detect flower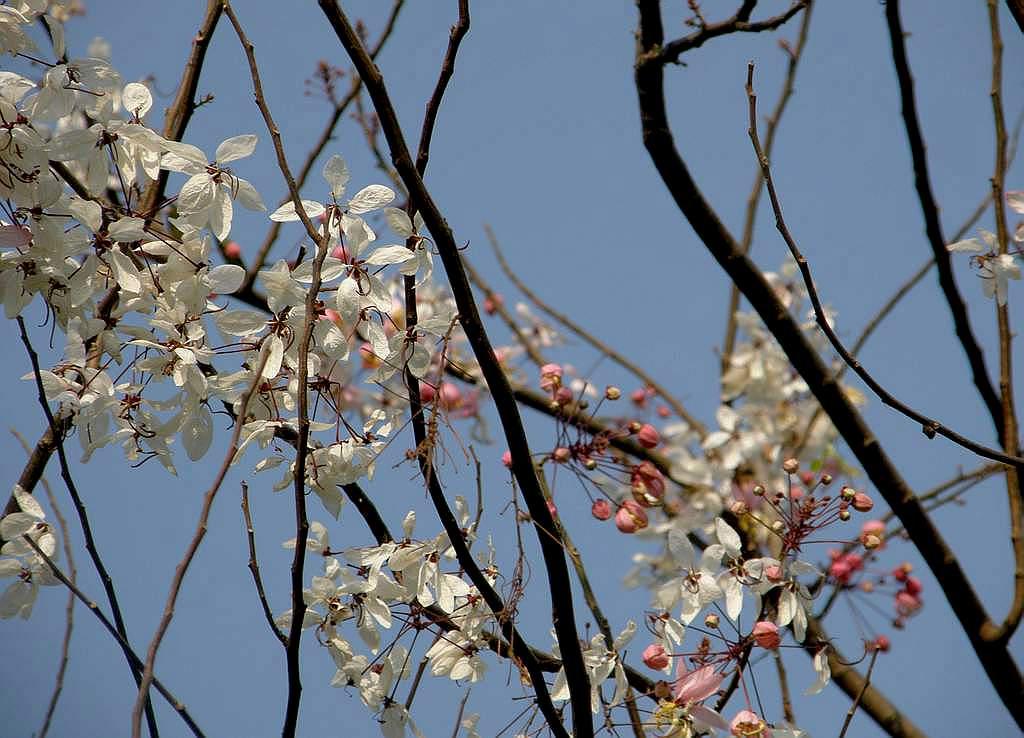
<region>1001, 188, 1023, 249</region>
